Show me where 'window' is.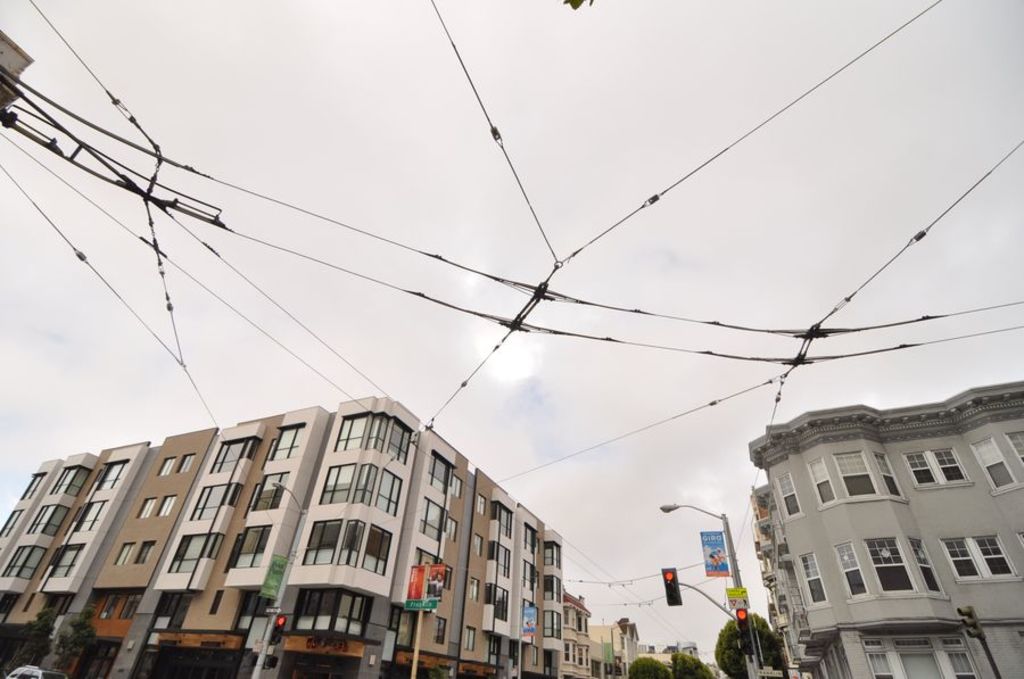
'window' is at box=[464, 631, 477, 649].
